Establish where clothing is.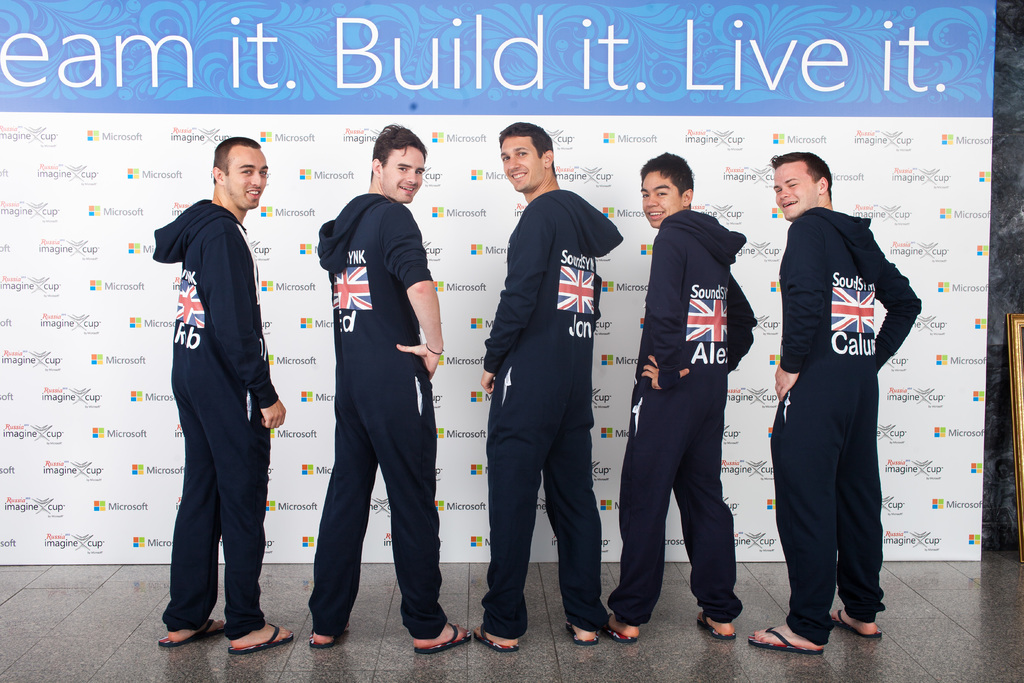
Established at box=[605, 209, 757, 628].
